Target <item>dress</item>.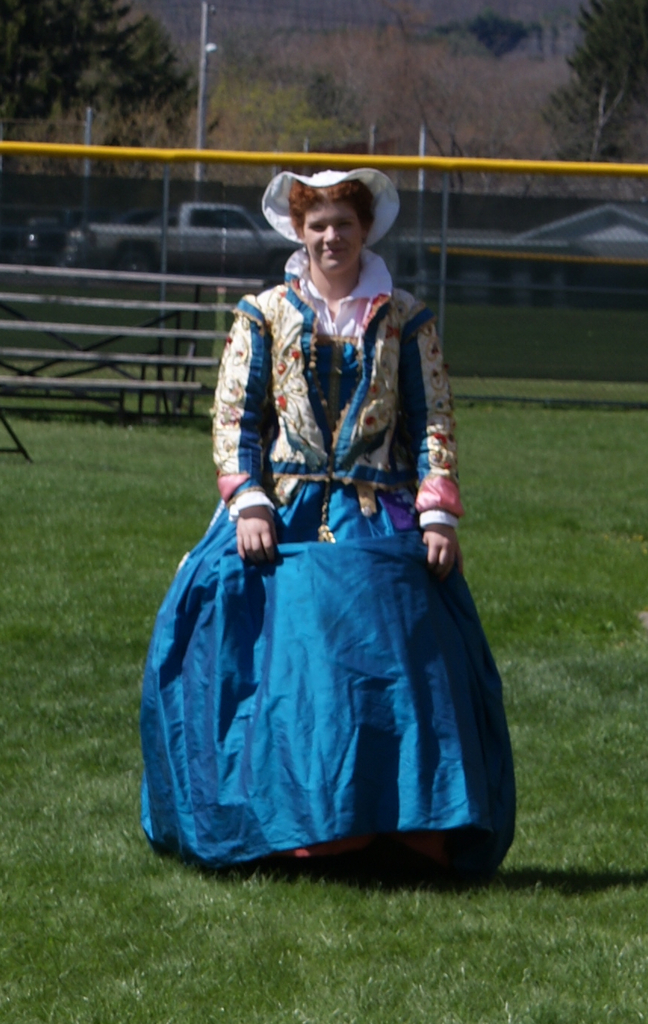
Target region: crop(137, 245, 518, 872).
